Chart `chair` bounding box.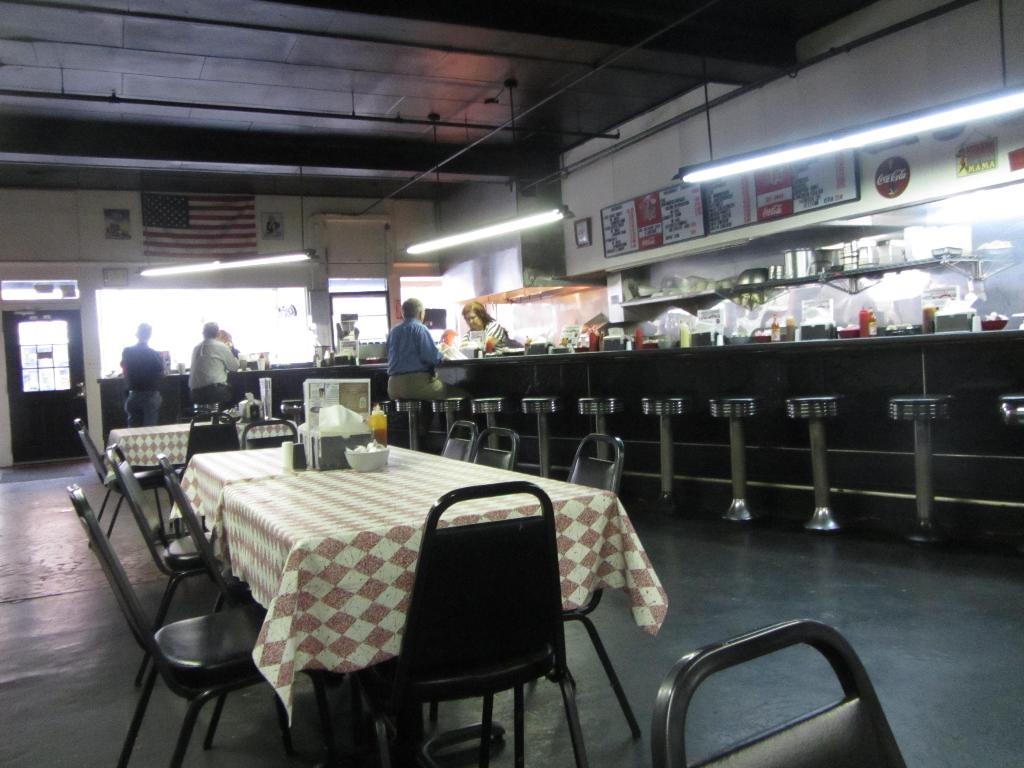
Charted: box(653, 617, 906, 766).
